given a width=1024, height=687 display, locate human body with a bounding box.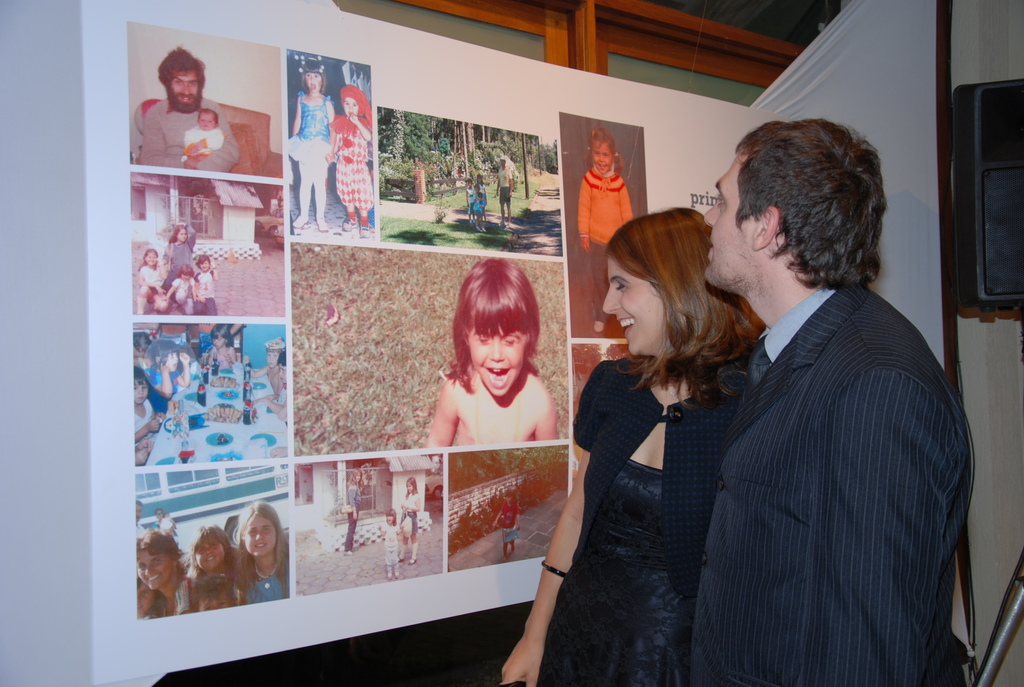
Located: [139, 97, 243, 168].
